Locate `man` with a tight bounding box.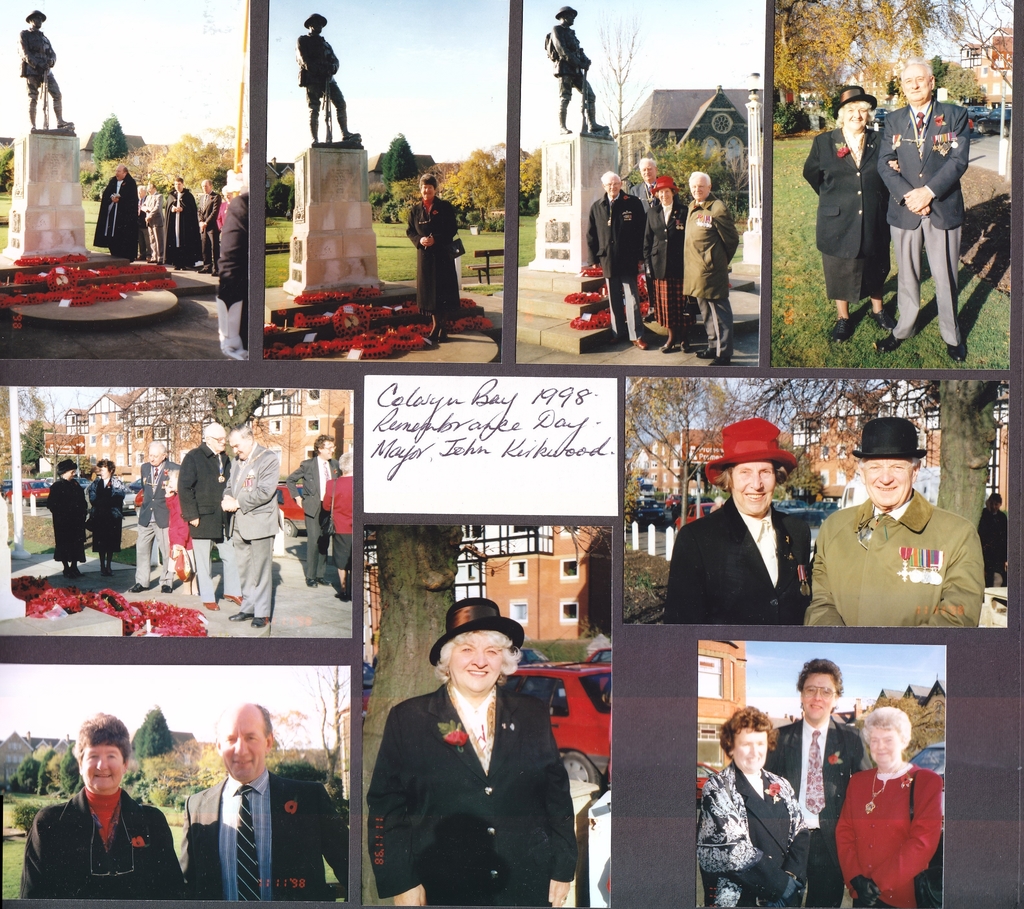
(x1=166, y1=177, x2=204, y2=271).
